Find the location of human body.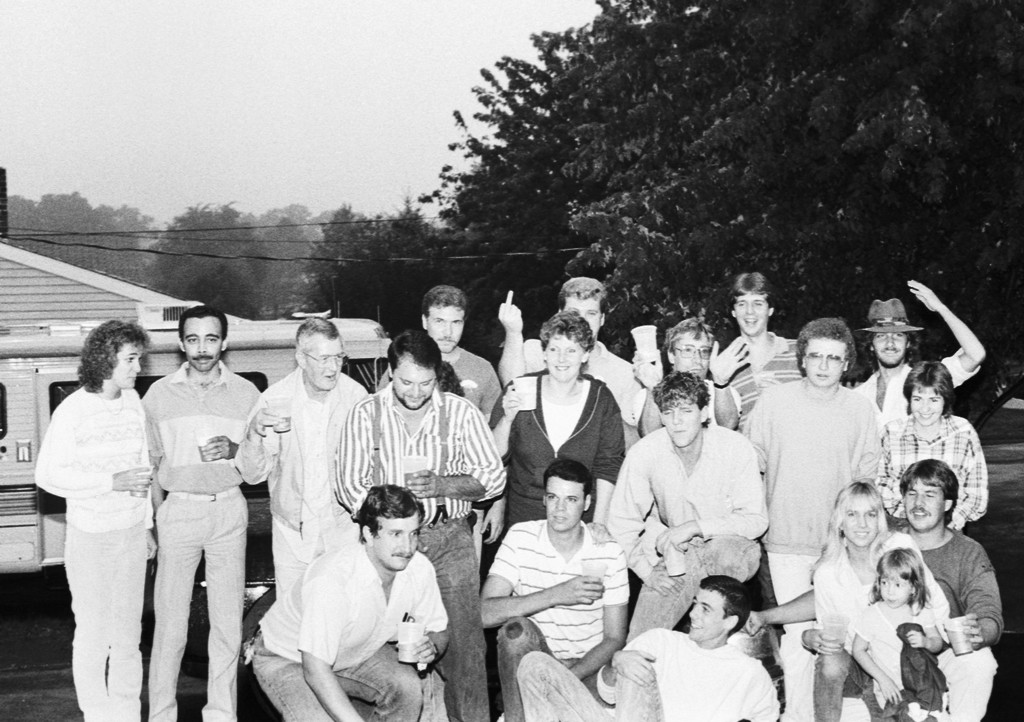
Location: box(47, 294, 187, 715).
